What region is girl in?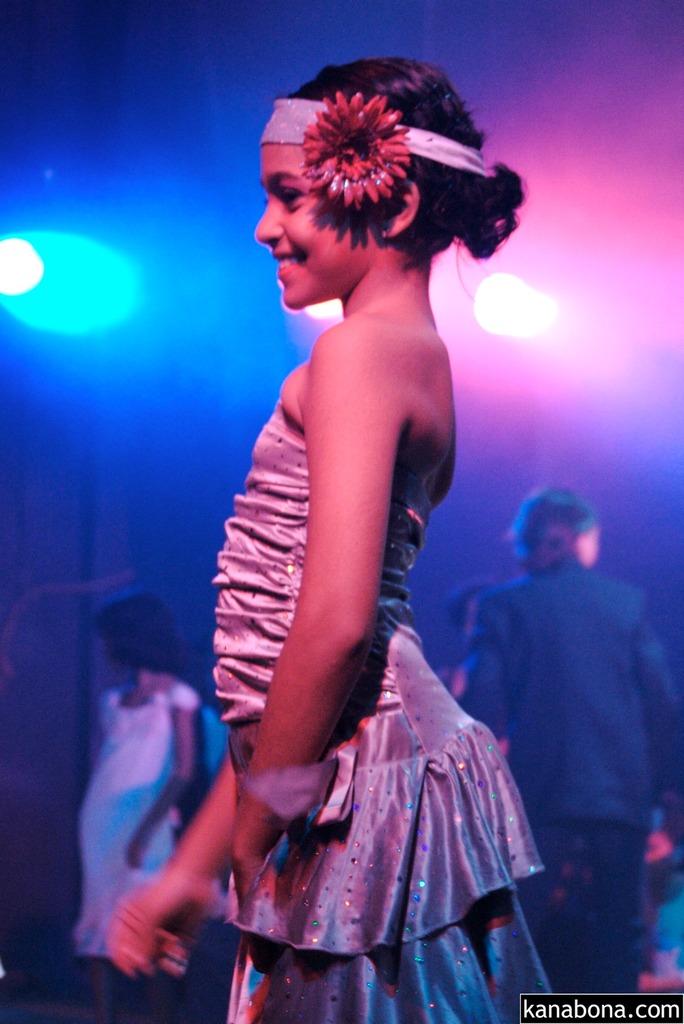
box(108, 49, 548, 1023).
